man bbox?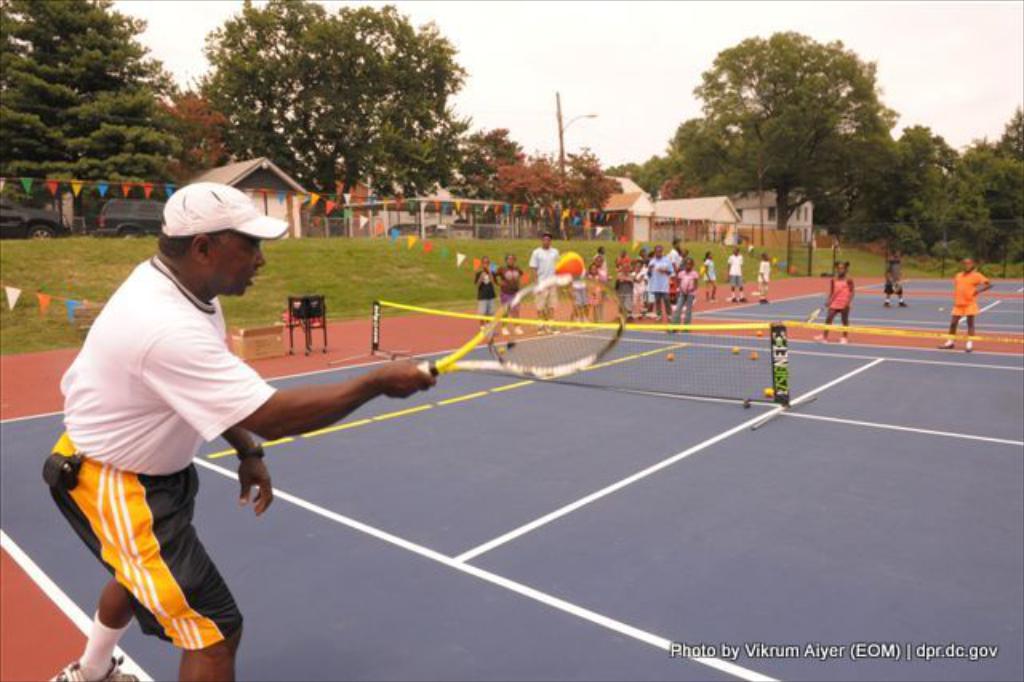
x1=53 y1=183 x2=435 y2=680
